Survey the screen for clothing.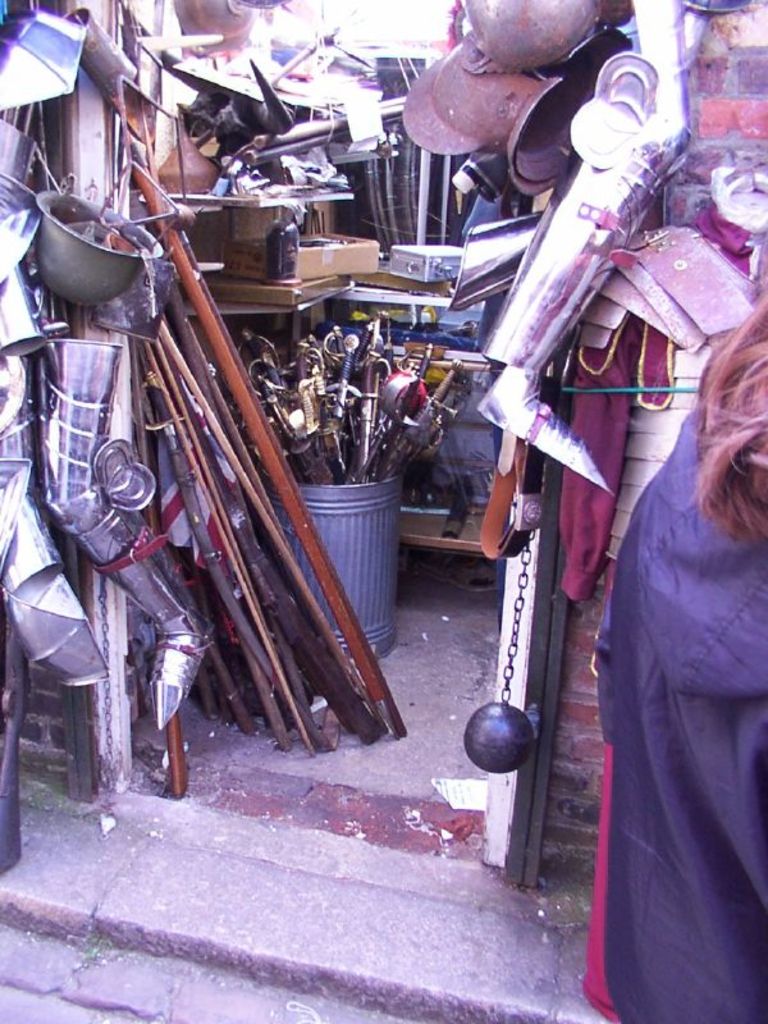
Survey found: [left=571, top=364, right=767, bottom=1023].
